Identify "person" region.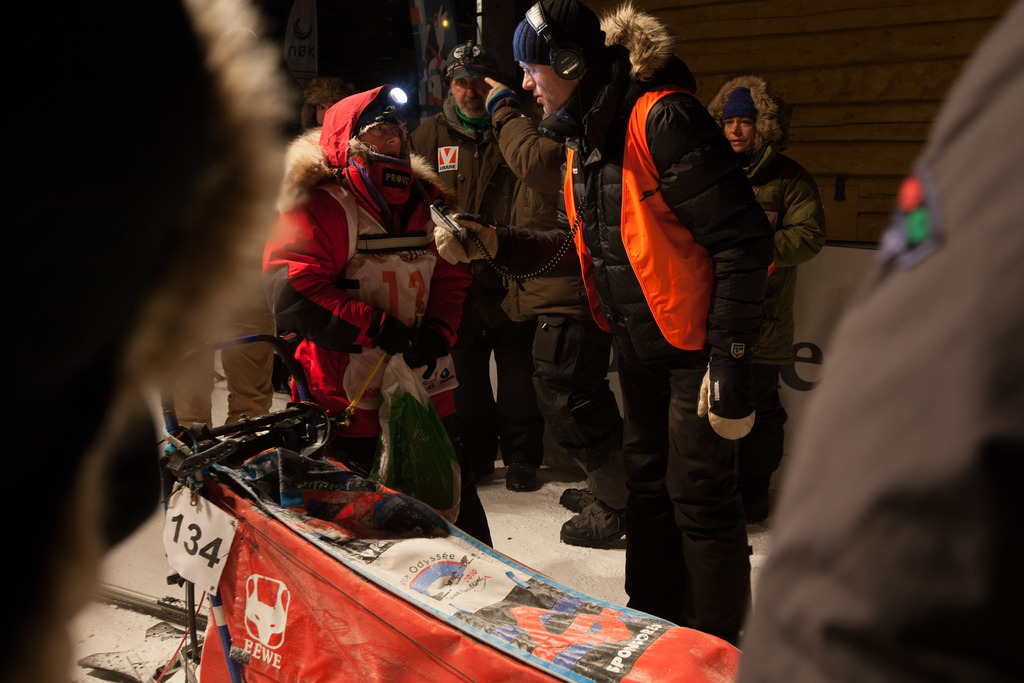
Region: (509,0,760,645).
